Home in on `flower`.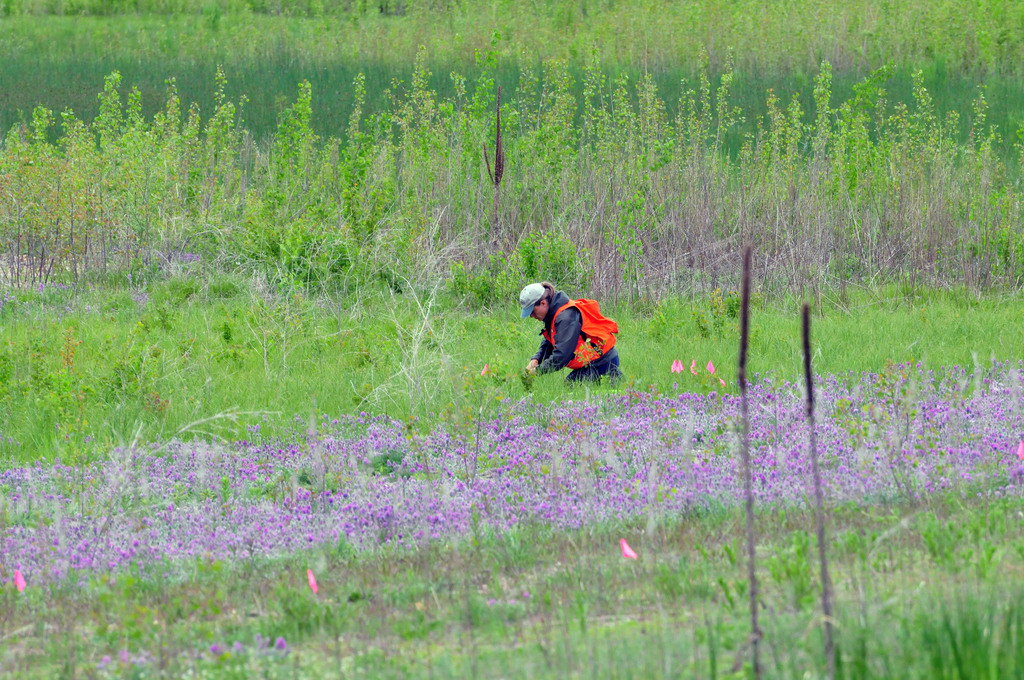
Homed in at left=705, top=360, right=721, bottom=378.
